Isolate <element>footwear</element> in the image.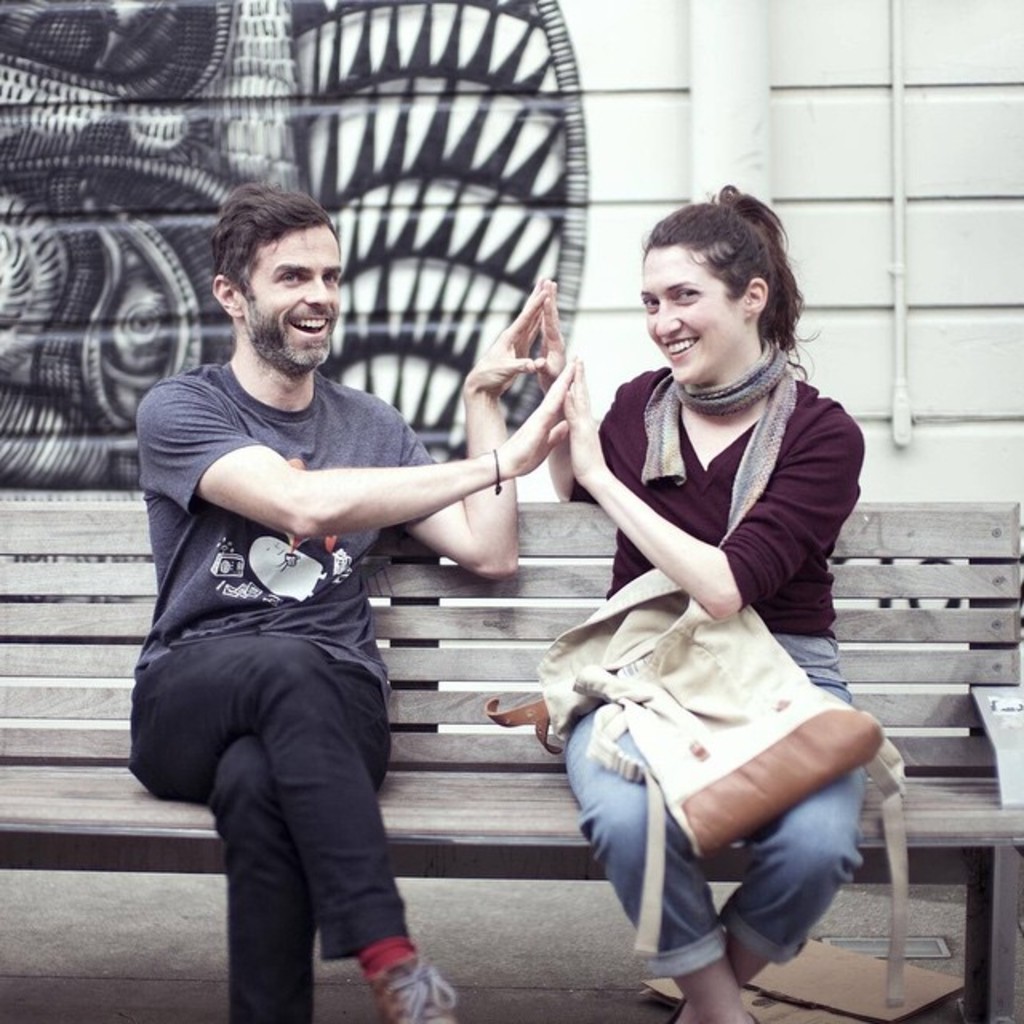
Isolated region: <box>363,950,466,1022</box>.
